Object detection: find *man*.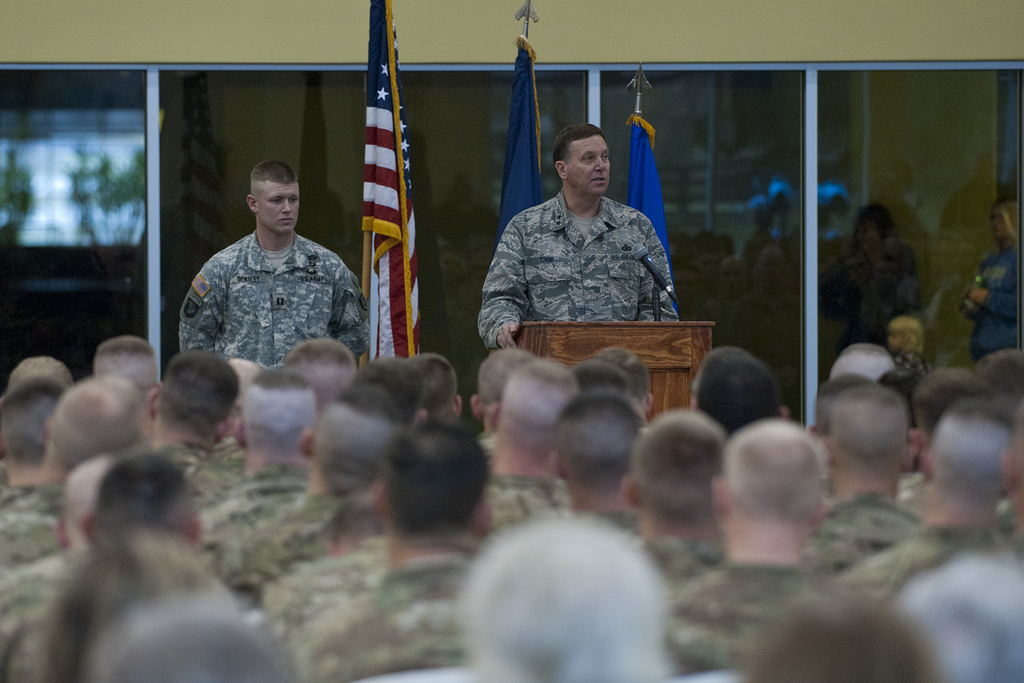
bbox=[467, 350, 538, 461].
